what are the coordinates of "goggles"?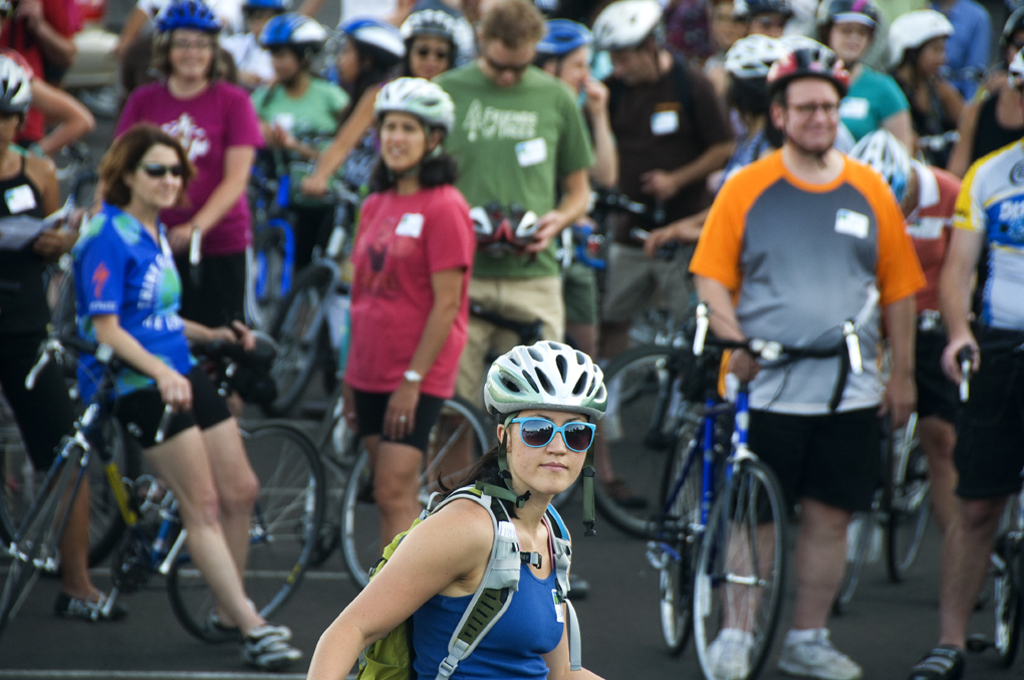
x1=417, y1=42, x2=455, y2=62.
